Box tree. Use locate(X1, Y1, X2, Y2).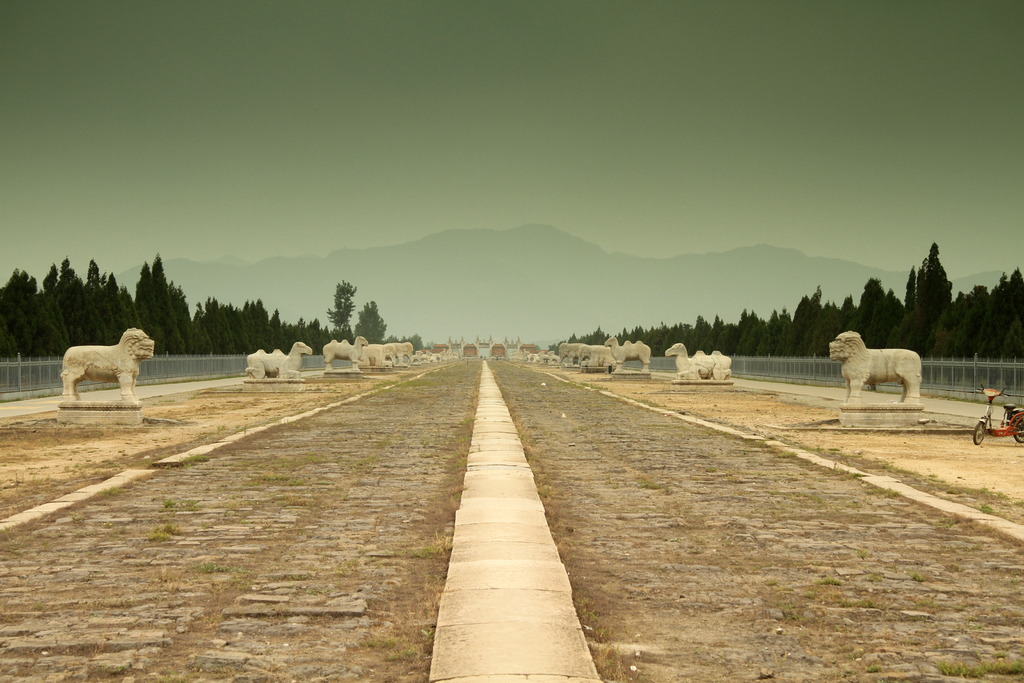
locate(561, 325, 605, 349).
